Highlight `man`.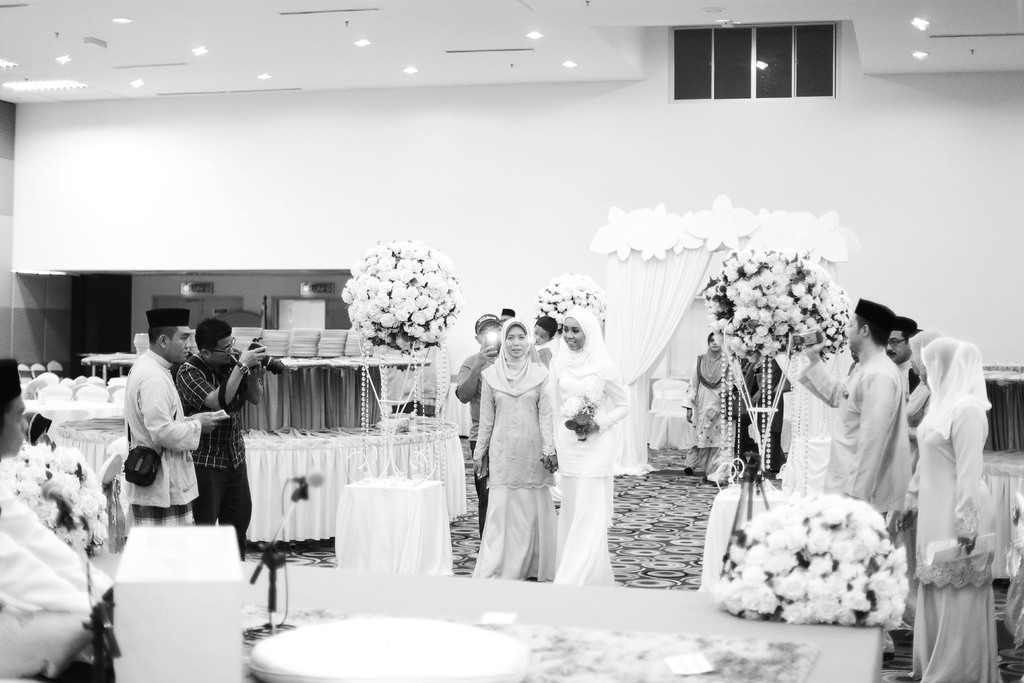
Highlighted region: 795 298 910 527.
